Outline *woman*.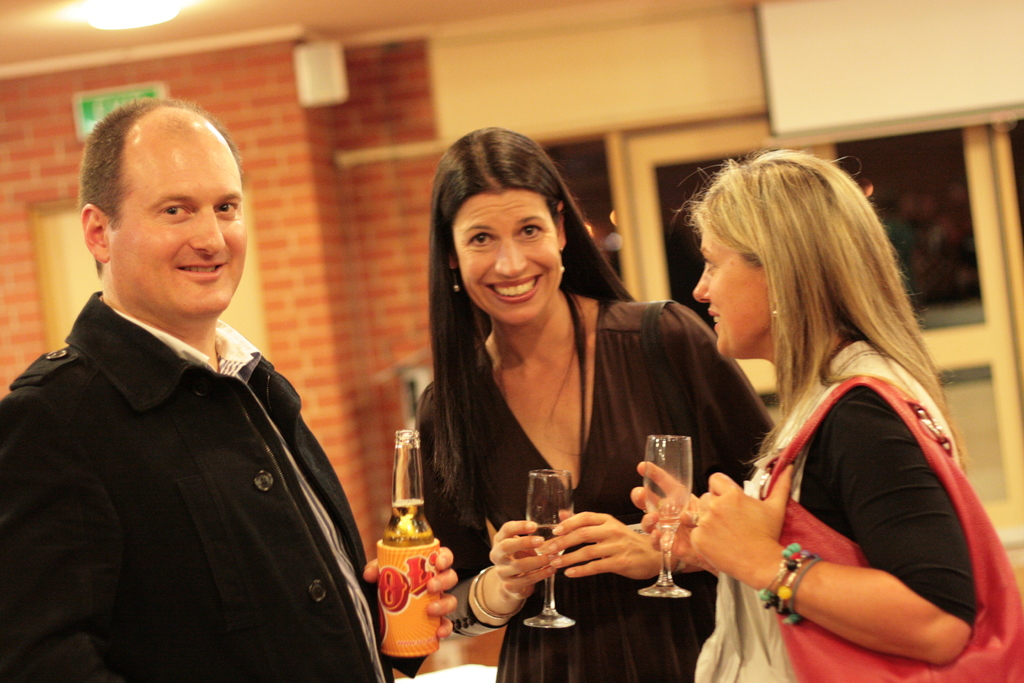
Outline: BBox(612, 122, 977, 681).
